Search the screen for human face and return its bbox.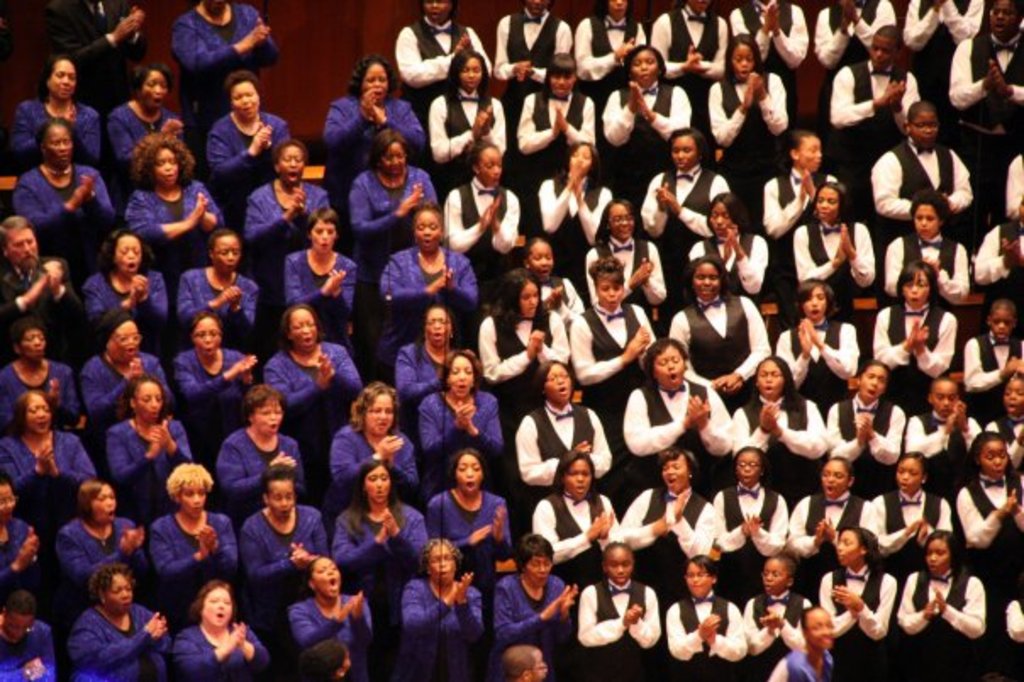
Found: BBox(359, 59, 397, 97).
